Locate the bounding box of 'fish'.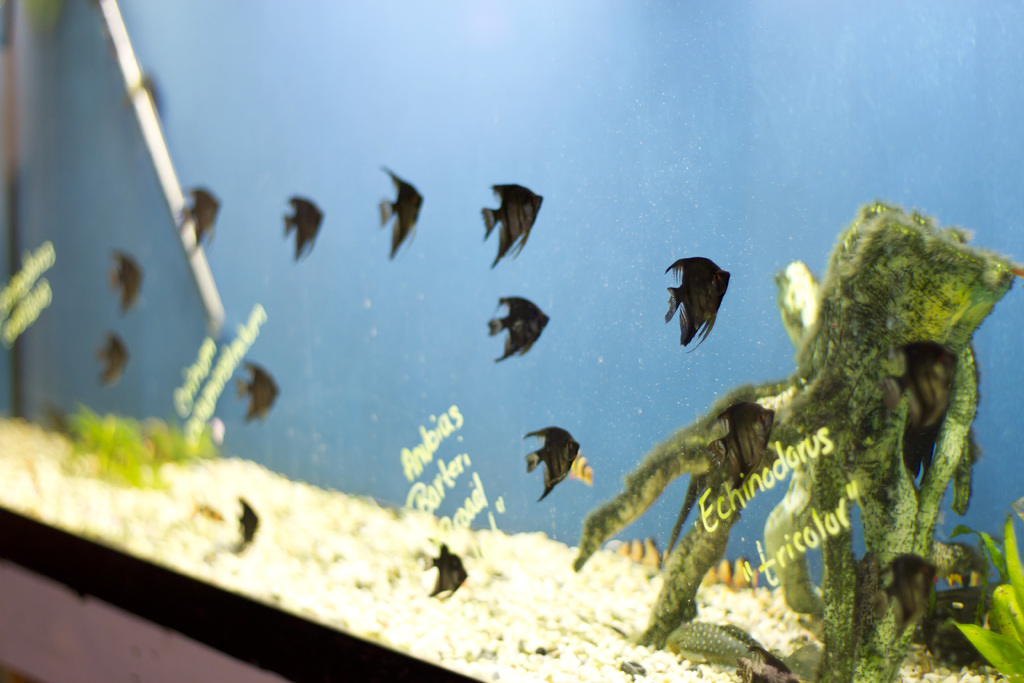
Bounding box: <box>409,548,474,607</box>.
